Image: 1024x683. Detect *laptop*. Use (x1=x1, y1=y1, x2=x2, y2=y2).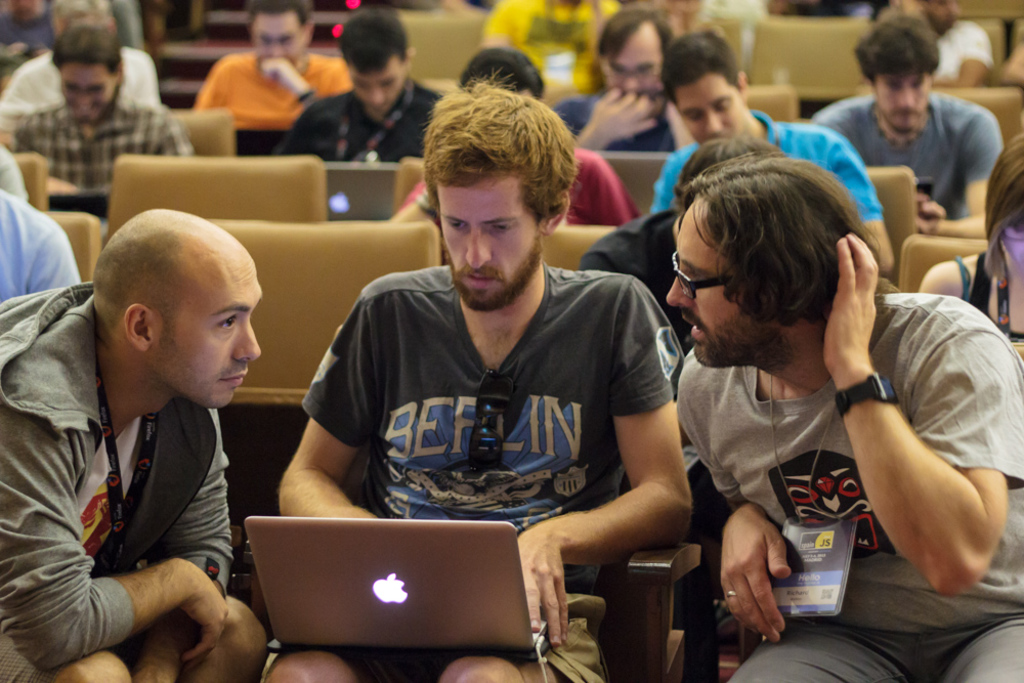
(x1=234, y1=122, x2=294, y2=157).
